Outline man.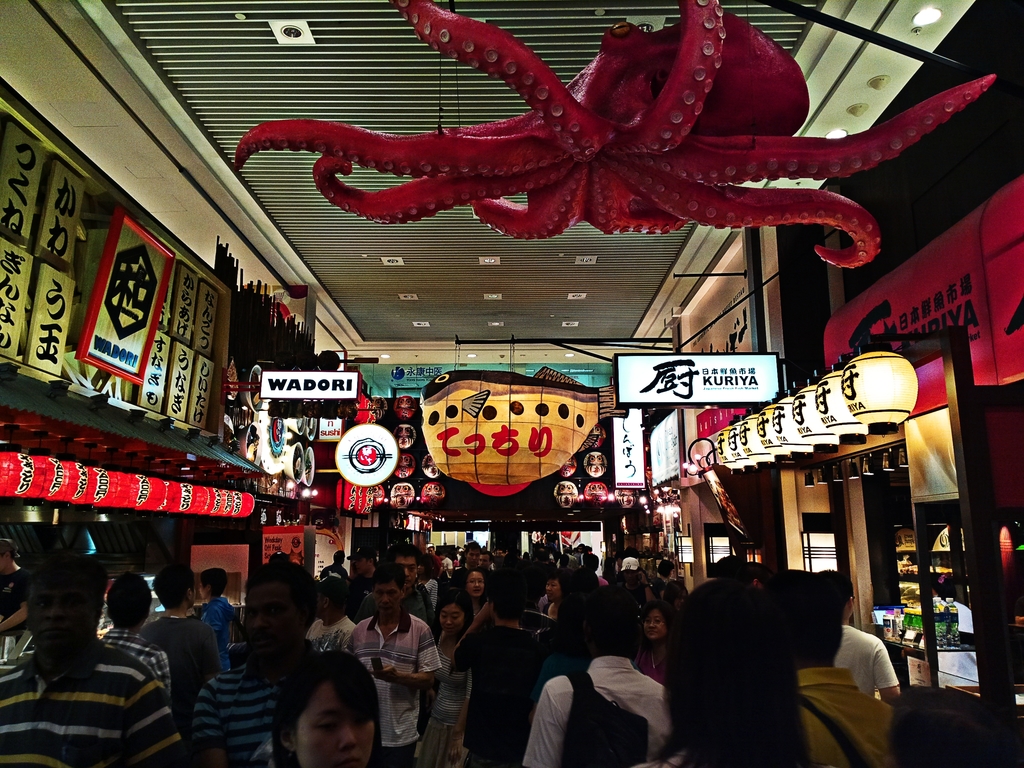
Outline: {"x1": 448, "y1": 540, "x2": 481, "y2": 586}.
